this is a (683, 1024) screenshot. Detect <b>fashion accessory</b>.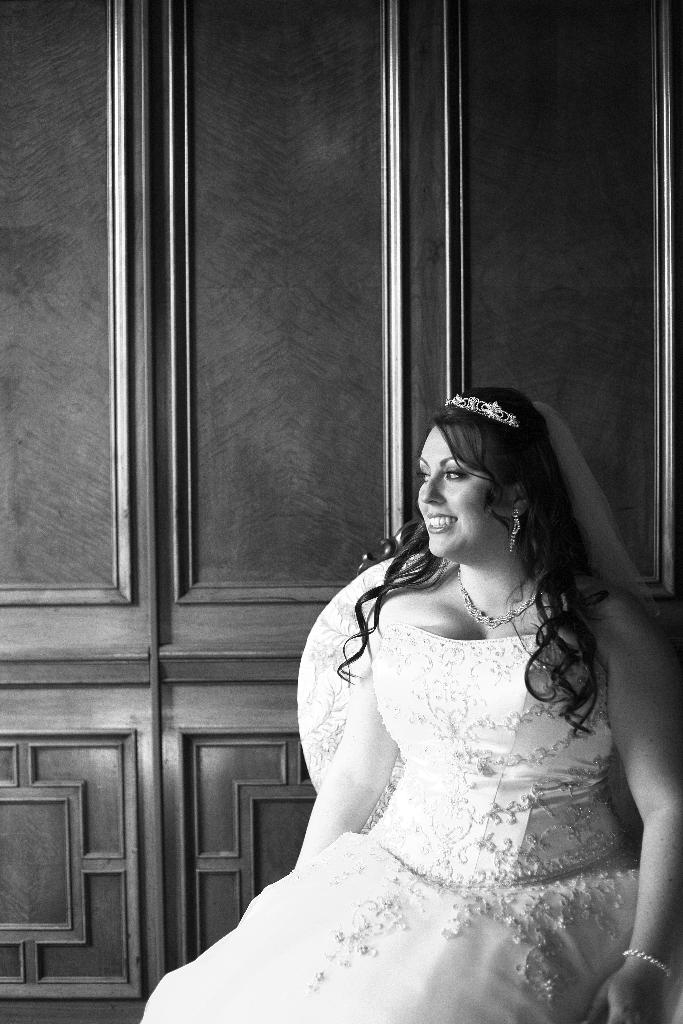
box=[619, 946, 673, 982].
